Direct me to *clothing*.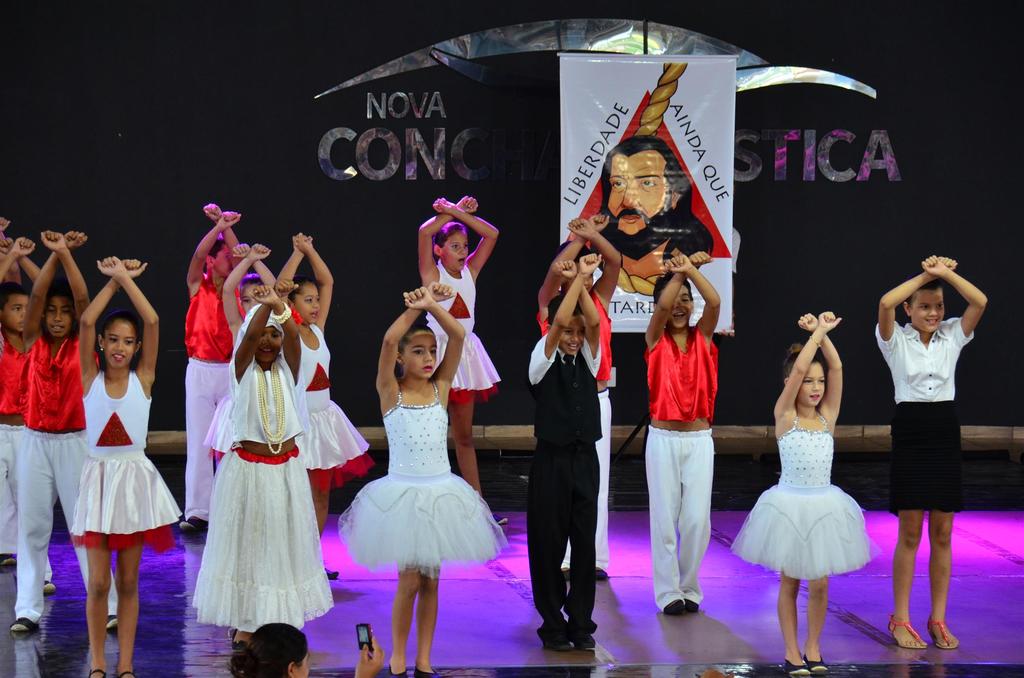
Direction: [28, 329, 90, 624].
